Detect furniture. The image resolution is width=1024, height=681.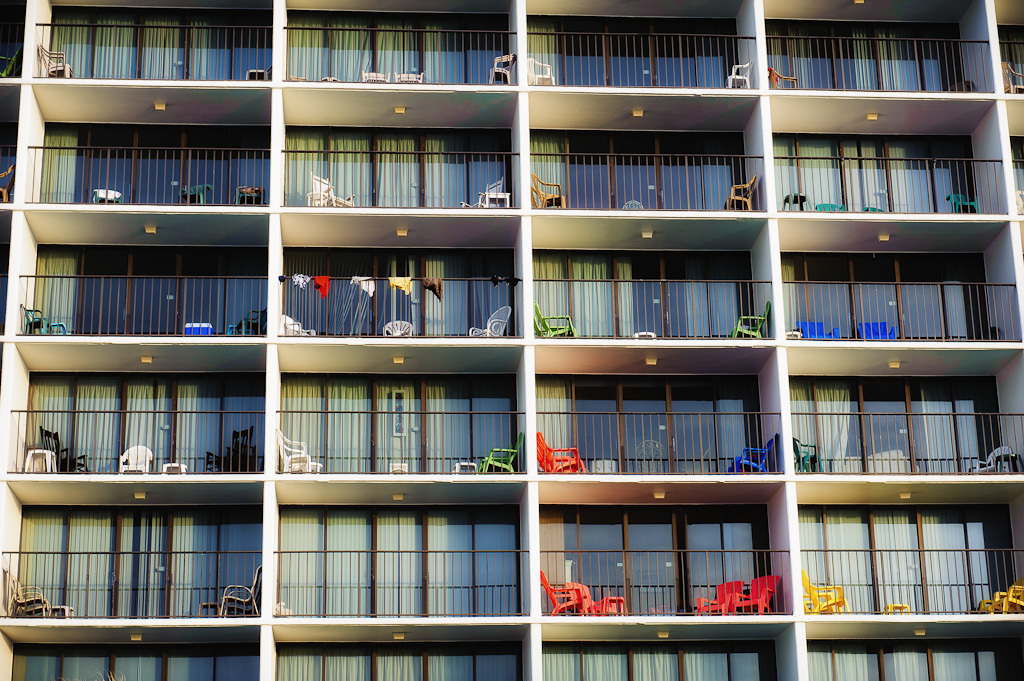
x1=982, y1=582, x2=1023, y2=610.
